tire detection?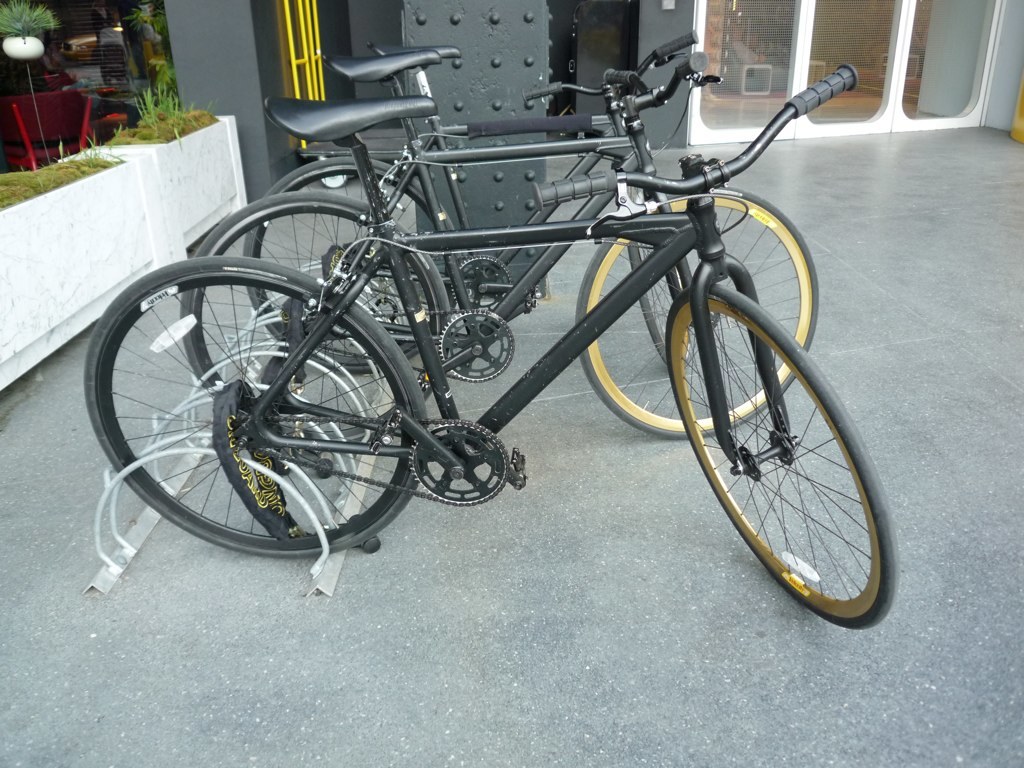
box(83, 260, 420, 562)
